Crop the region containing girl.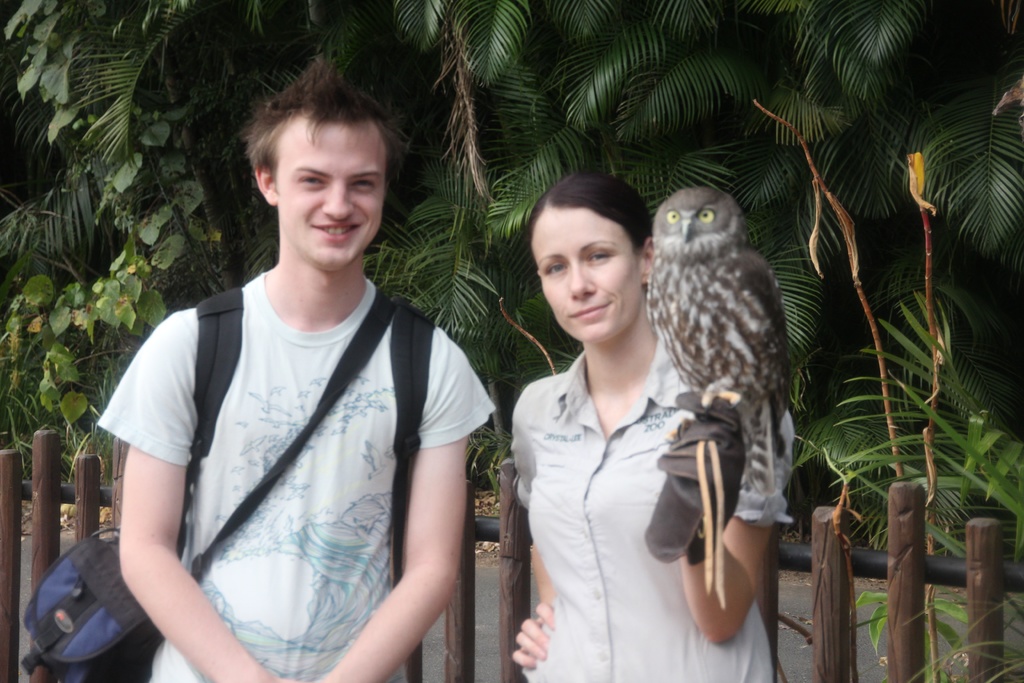
Crop region: l=513, t=167, r=770, b=679.
